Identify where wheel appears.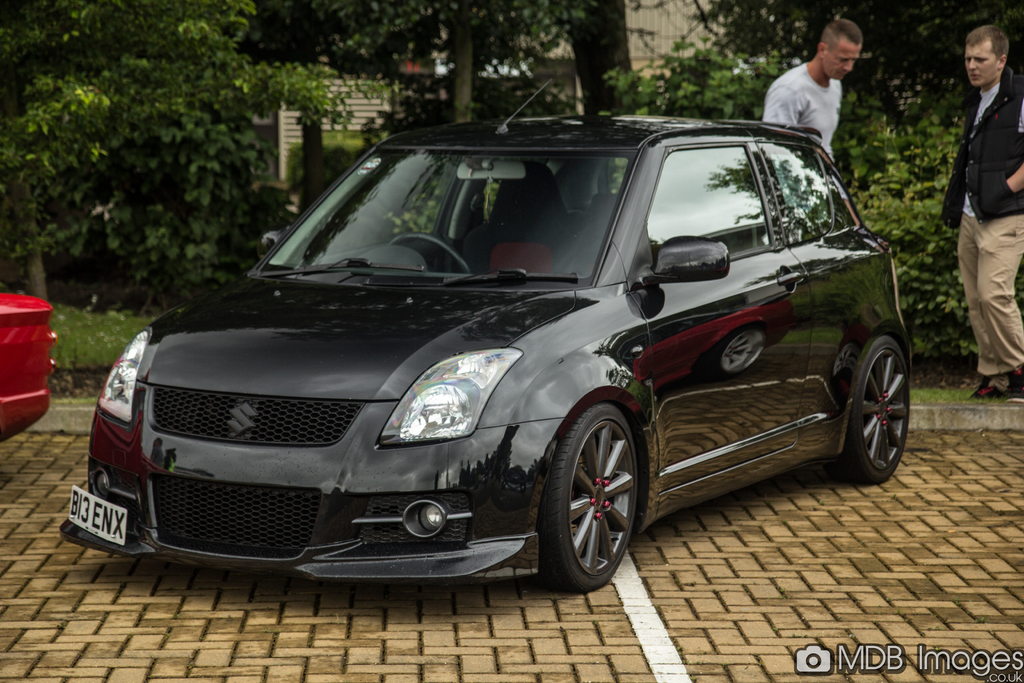
Appears at {"left": 531, "top": 406, "right": 636, "bottom": 593}.
